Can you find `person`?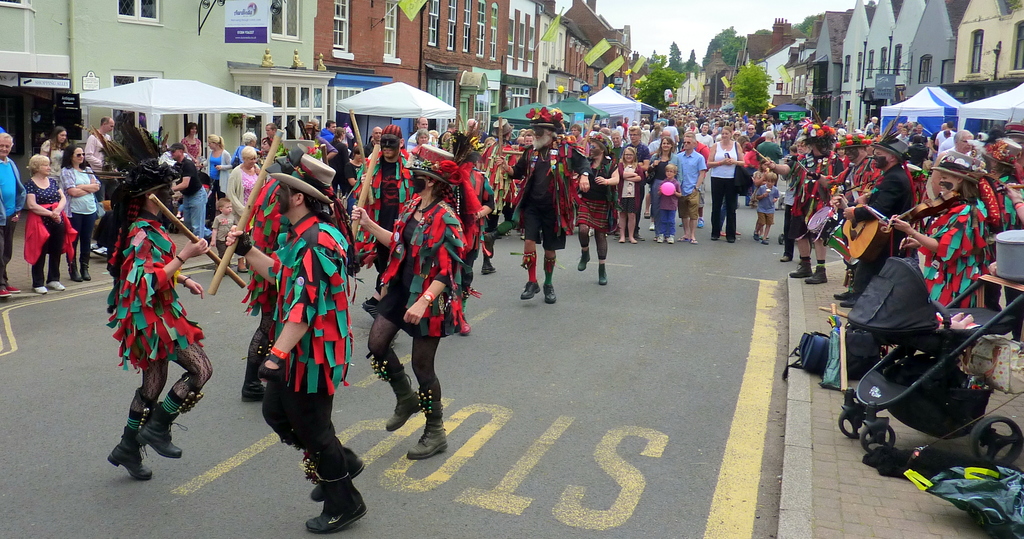
Yes, bounding box: region(479, 115, 514, 235).
